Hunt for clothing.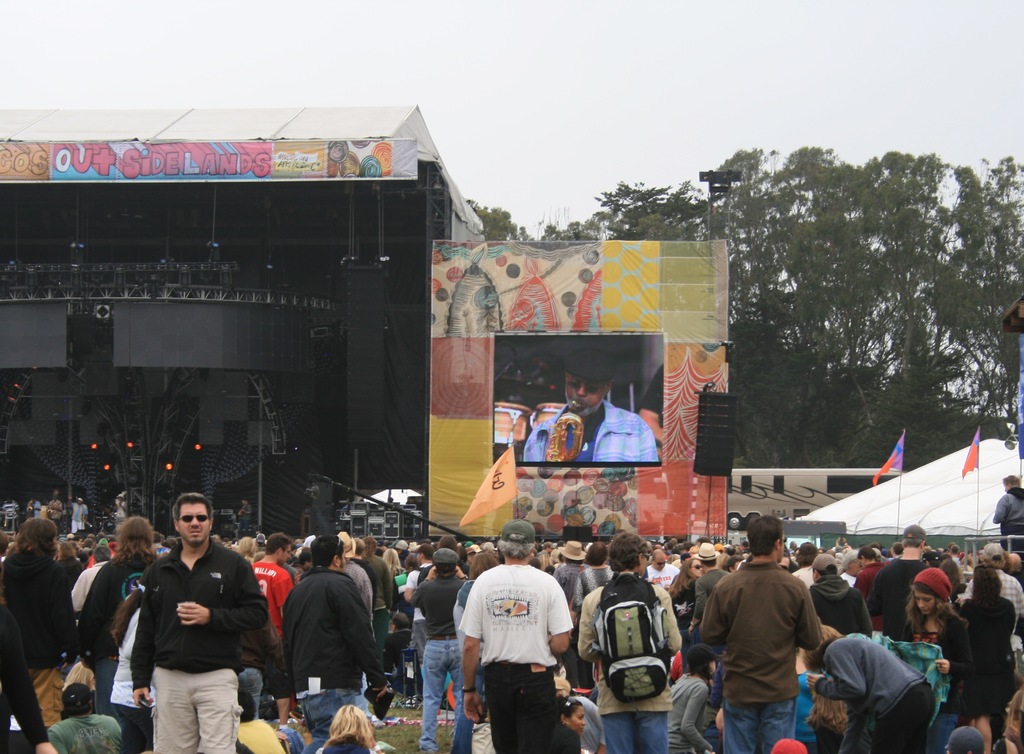
Hunted down at {"left": 577, "top": 568, "right": 613, "bottom": 596}.
